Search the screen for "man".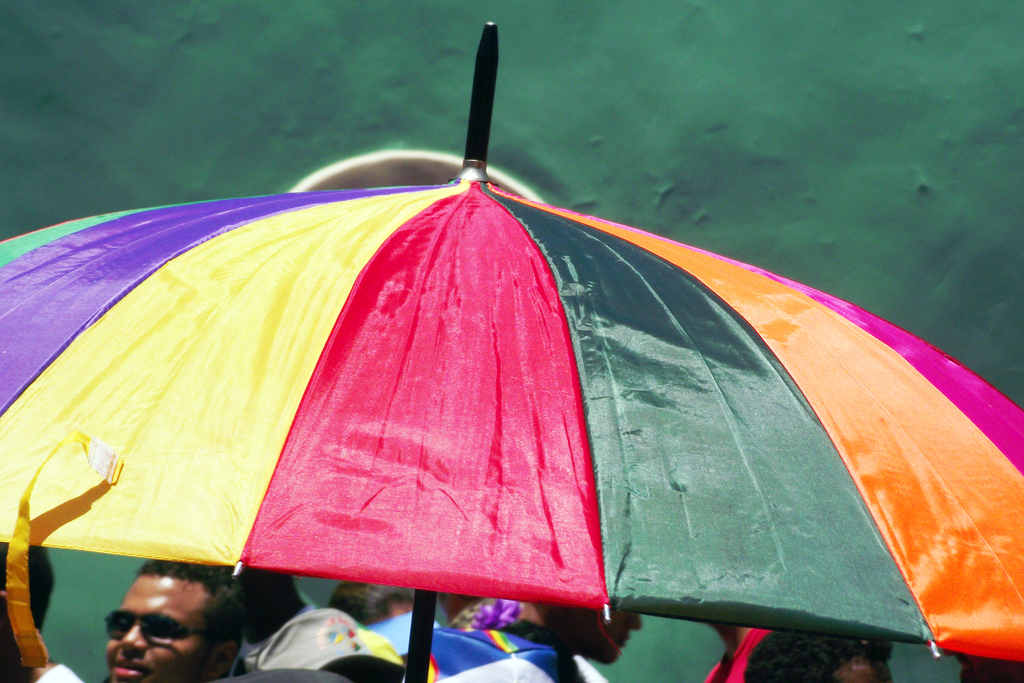
Found at [67, 562, 254, 682].
